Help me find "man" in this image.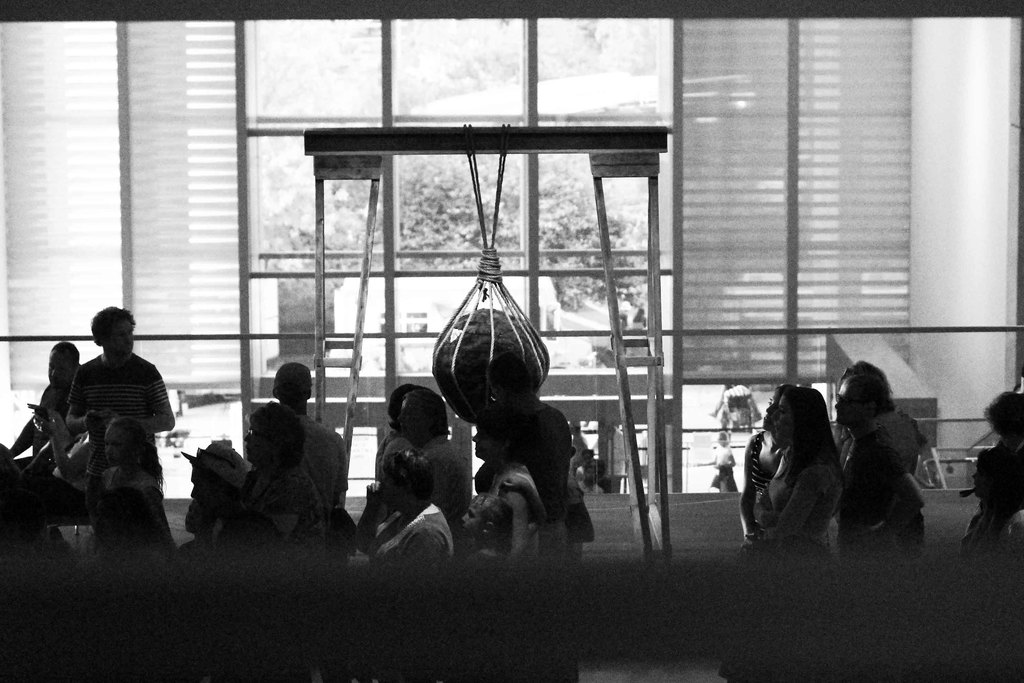
Found it: box(184, 441, 251, 545).
